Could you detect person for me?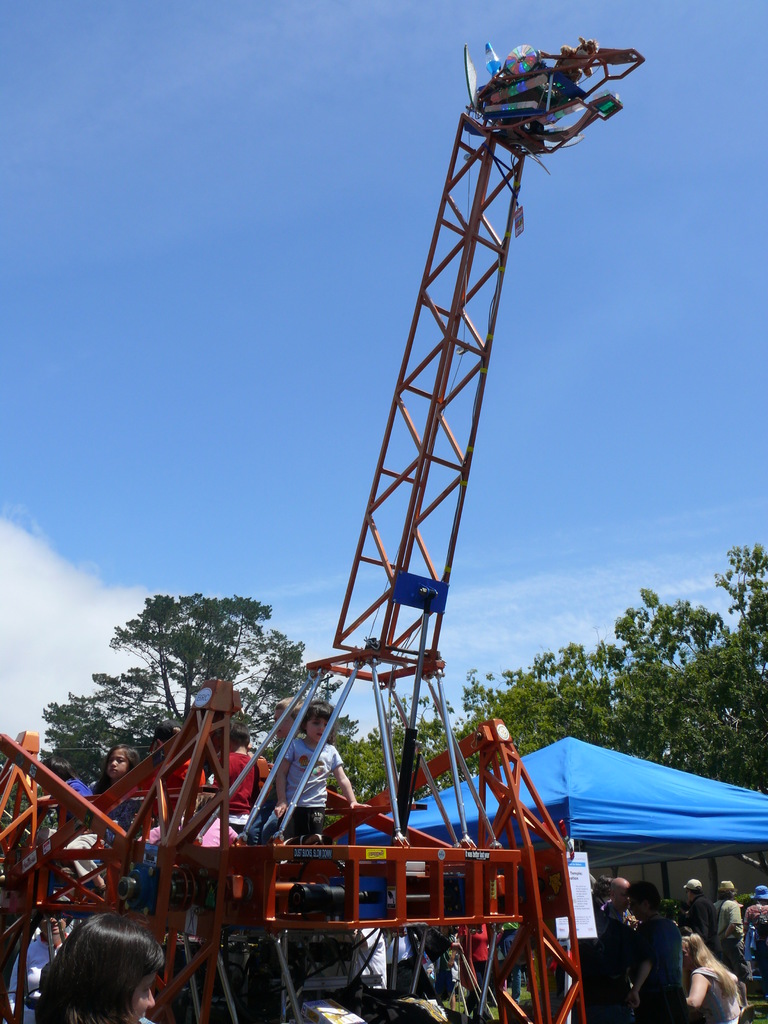
Detection result: <region>677, 927, 746, 1022</region>.
